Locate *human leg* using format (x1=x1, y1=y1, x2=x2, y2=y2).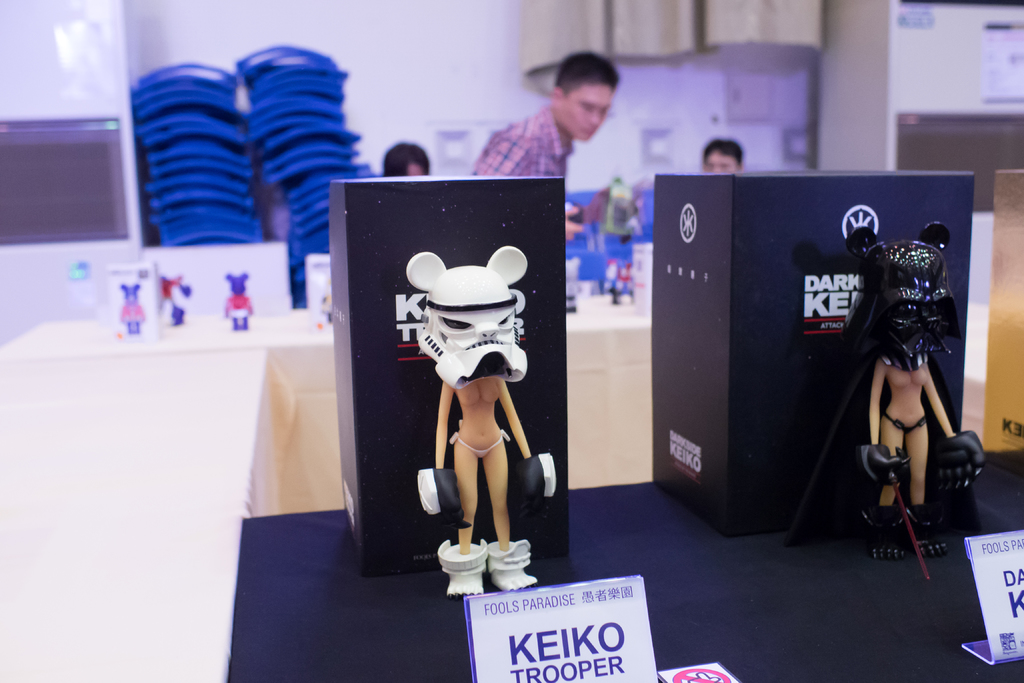
(x1=876, y1=425, x2=904, y2=505).
